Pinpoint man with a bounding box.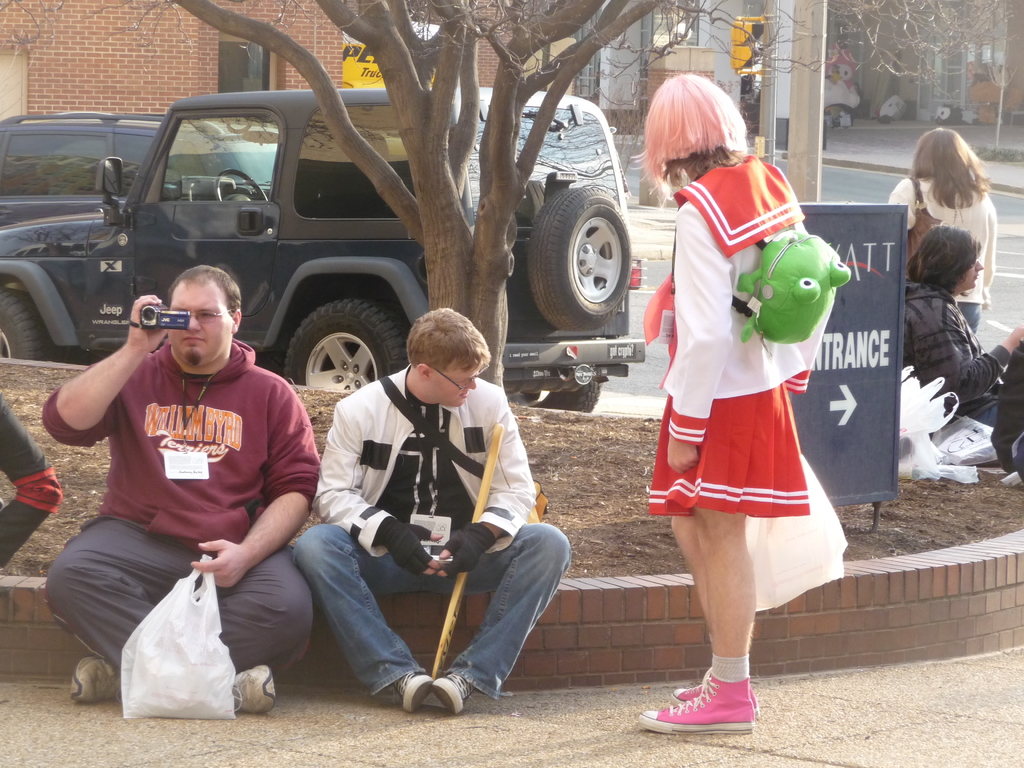
(292,303,579,713).
